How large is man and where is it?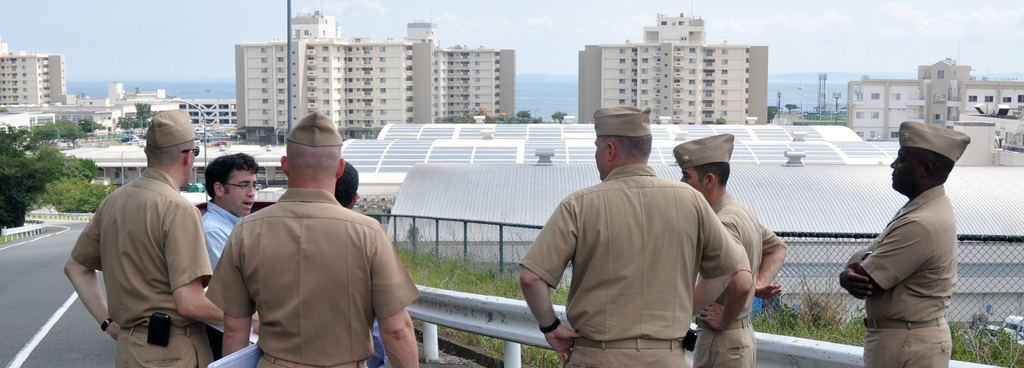
Bounding box: 70:110:218:364.
